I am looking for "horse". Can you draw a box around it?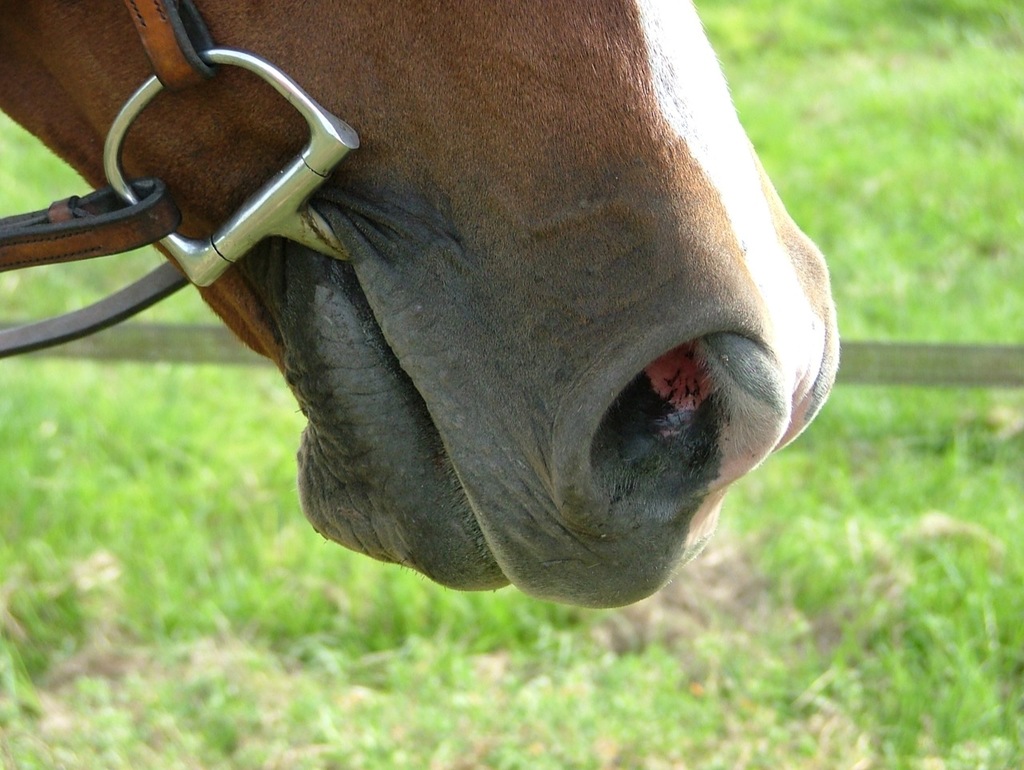
Sure, the bounding box is <box>1,2,842,612</box>.
